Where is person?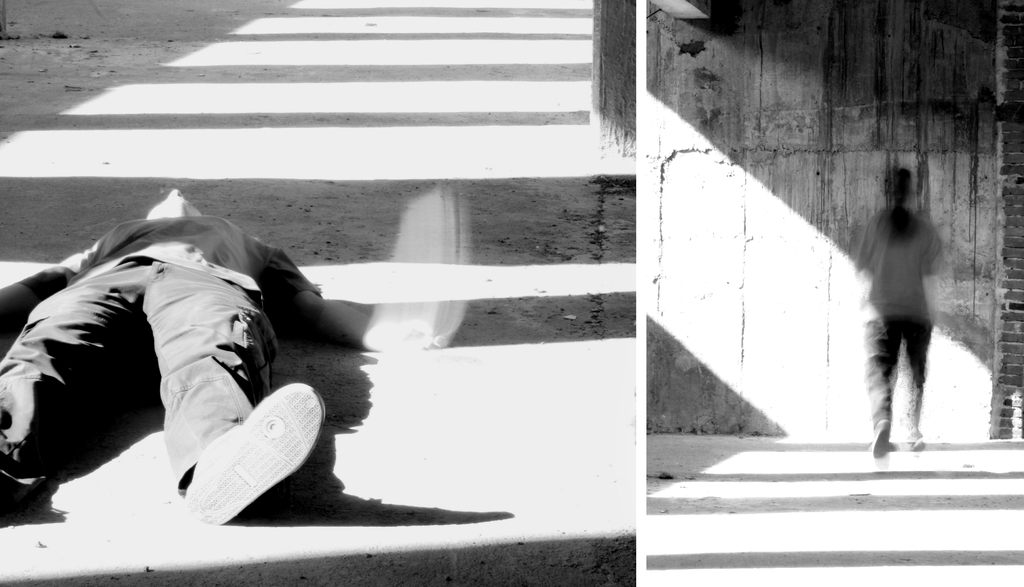
[left=0, top=188, right=445, bottom=525].
